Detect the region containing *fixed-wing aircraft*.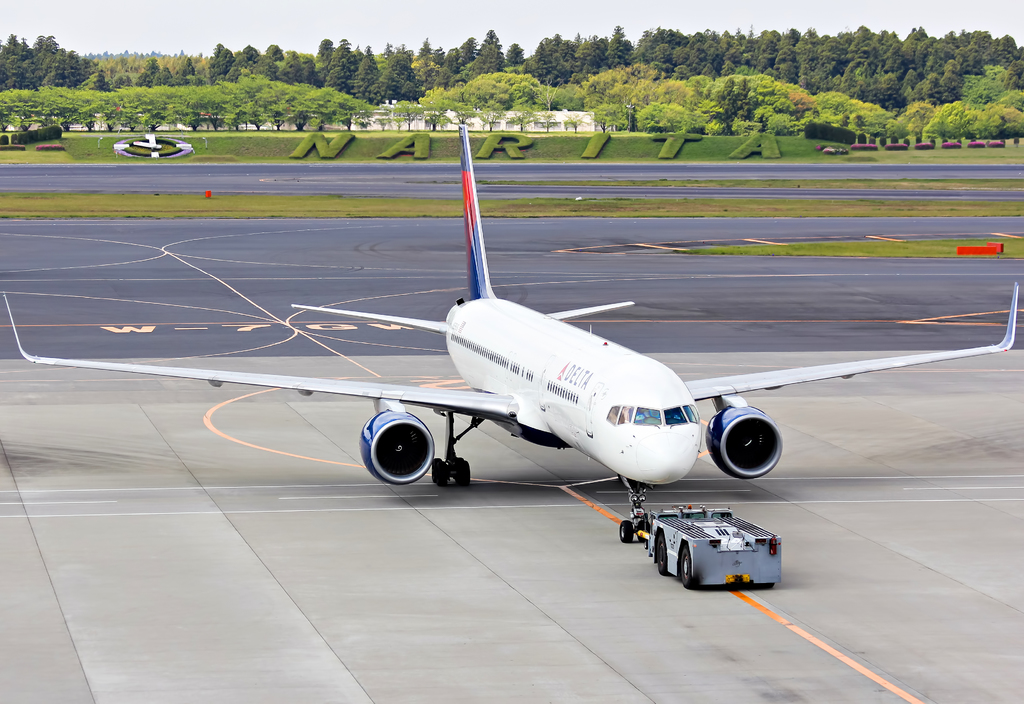
<bbox>0, 121, 1023, 547</bbox>.
